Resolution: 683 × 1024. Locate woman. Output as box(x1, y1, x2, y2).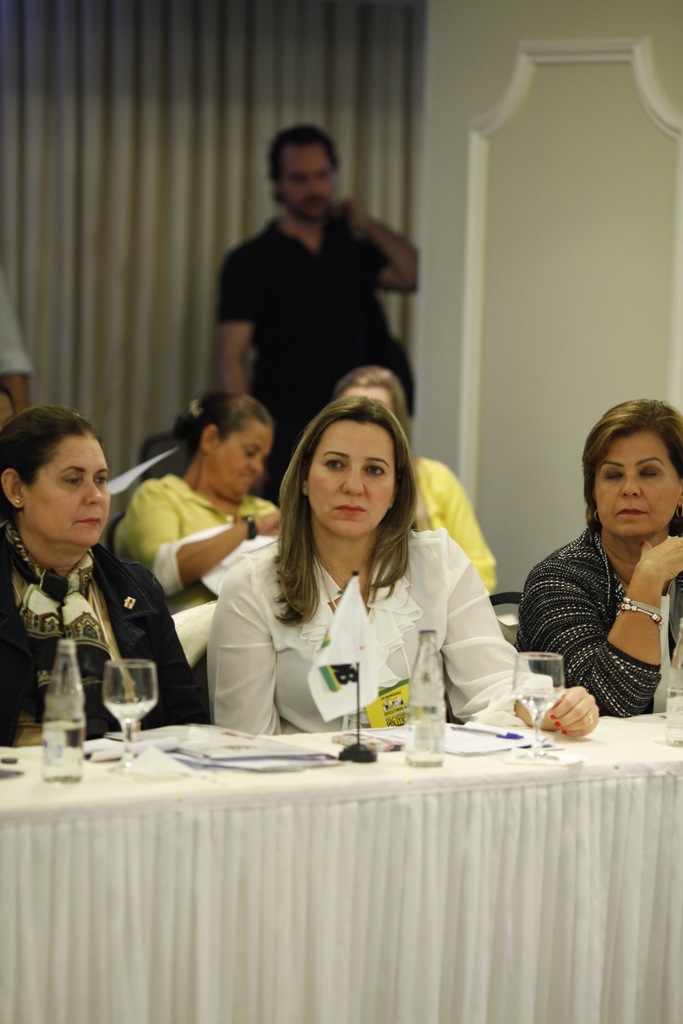
box(520, 397, 682, 714).
